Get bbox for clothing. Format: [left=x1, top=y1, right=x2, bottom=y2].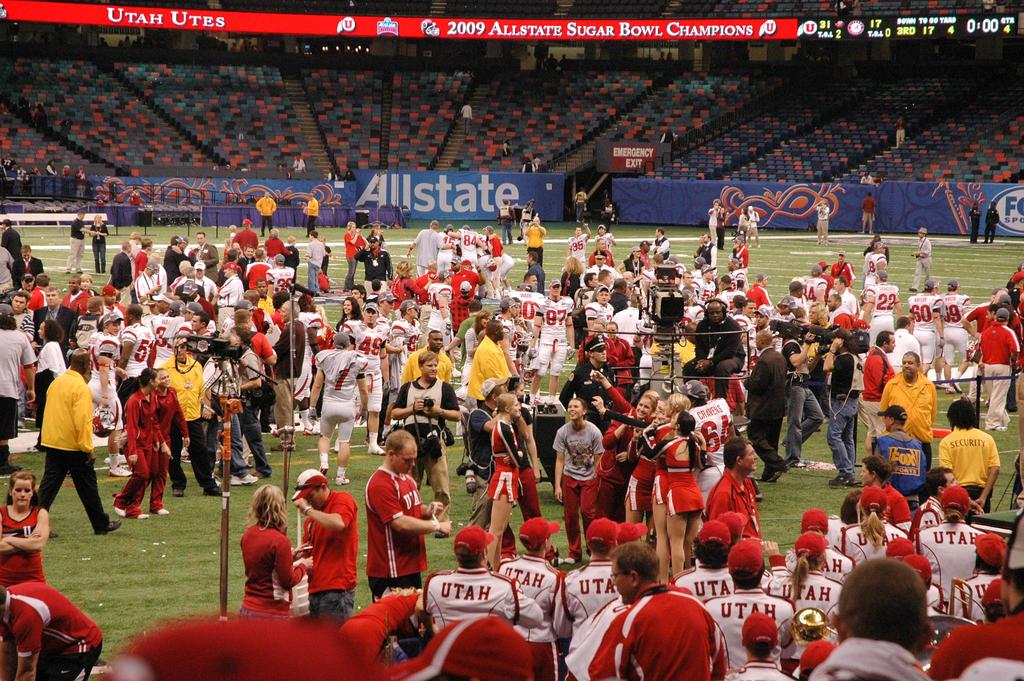
[left=252, top=196, right=279, bottom=231].
